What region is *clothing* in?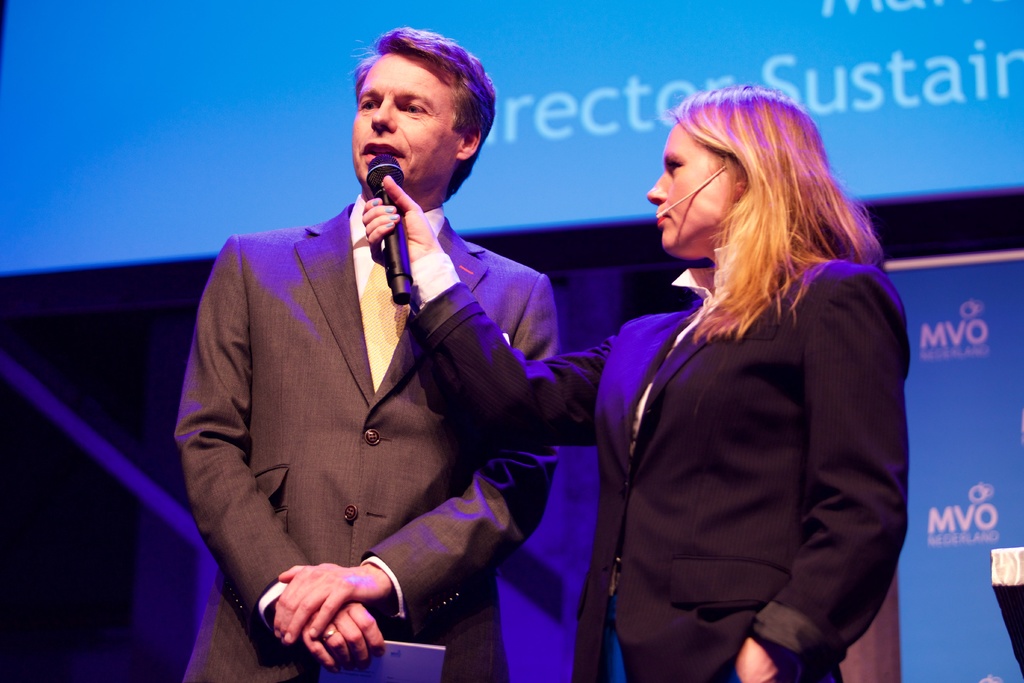
<box>167,188,563,682</box>.
